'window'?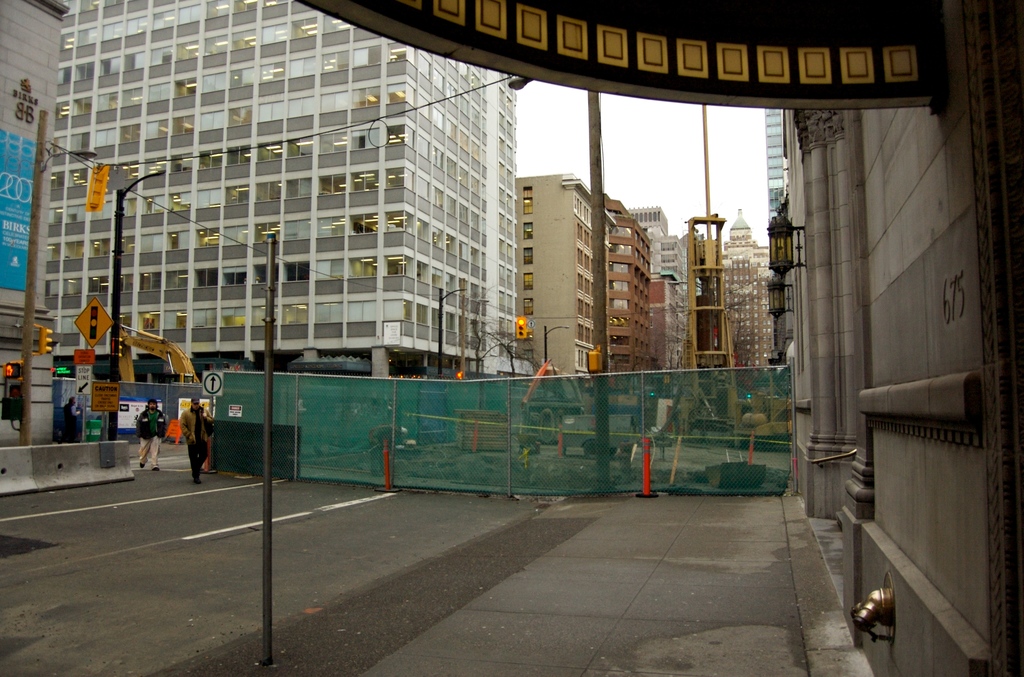
<bbox>344, 304, 376, 322</bbox>
